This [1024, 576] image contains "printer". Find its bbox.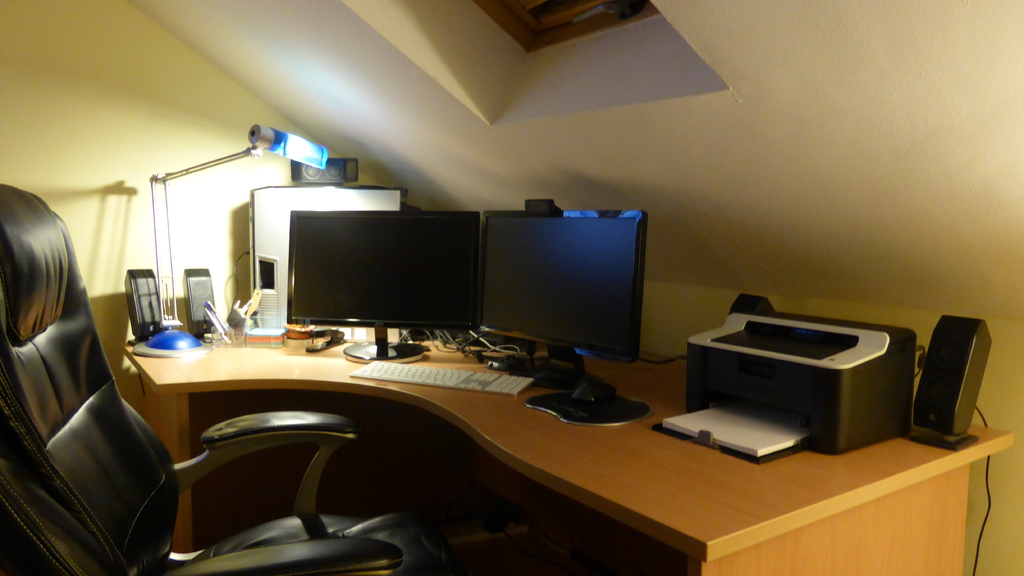
(left=648, top=295, right=918, bottom=469).
